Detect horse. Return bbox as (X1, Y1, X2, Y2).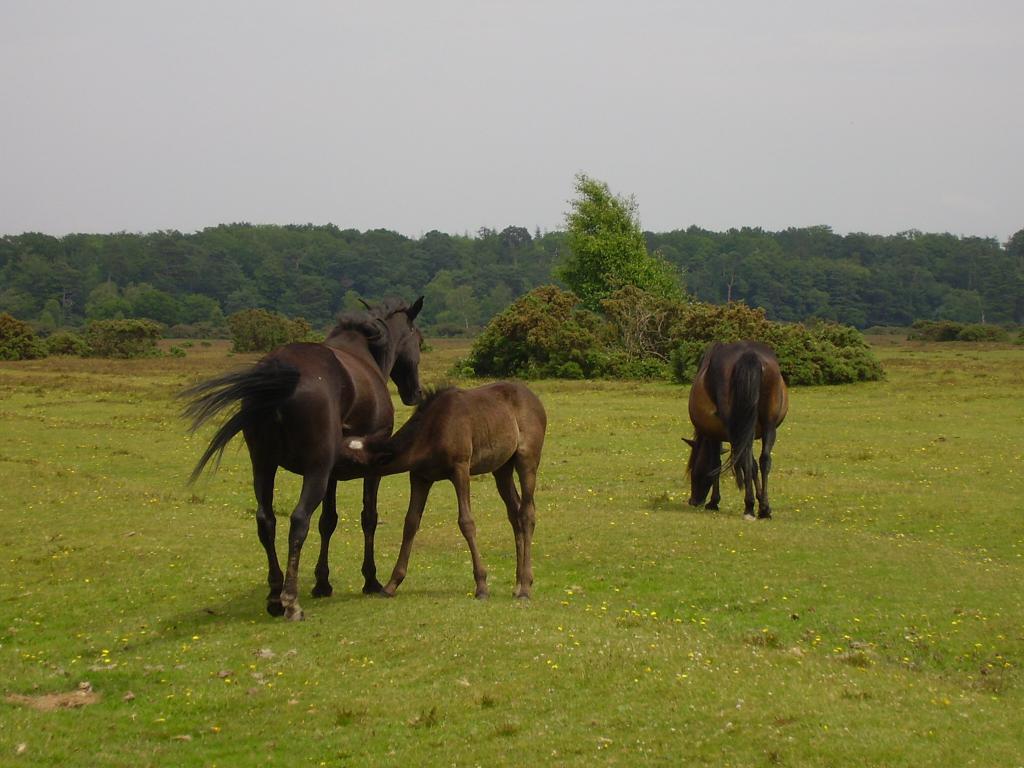
(681, 332, 790, 529).
